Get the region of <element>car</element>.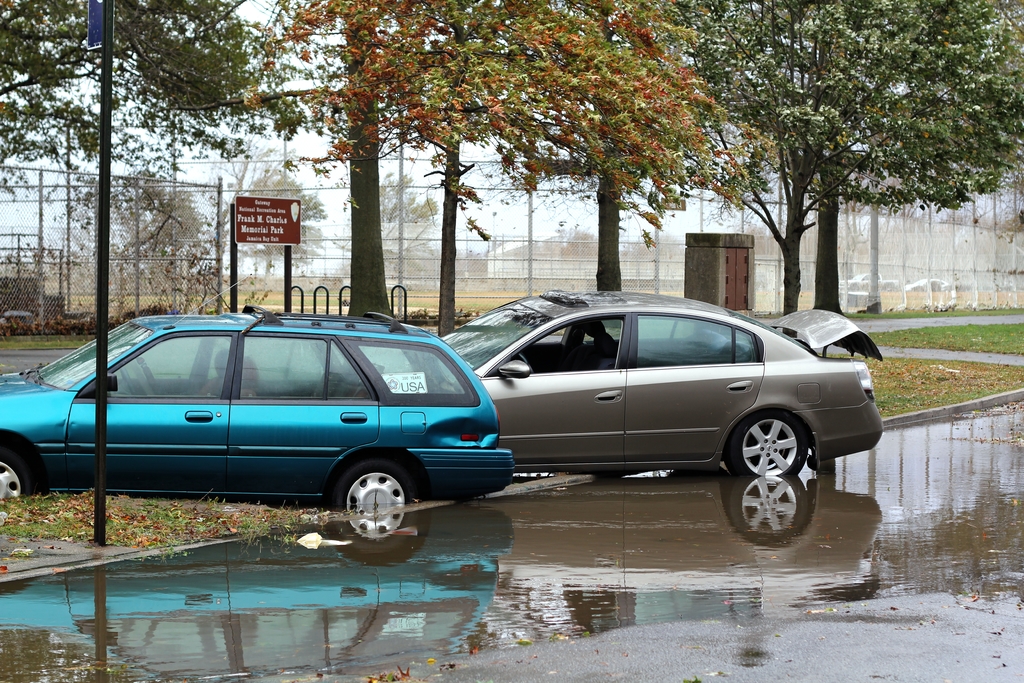
left=0, top=306, right=515, bottom=506.
